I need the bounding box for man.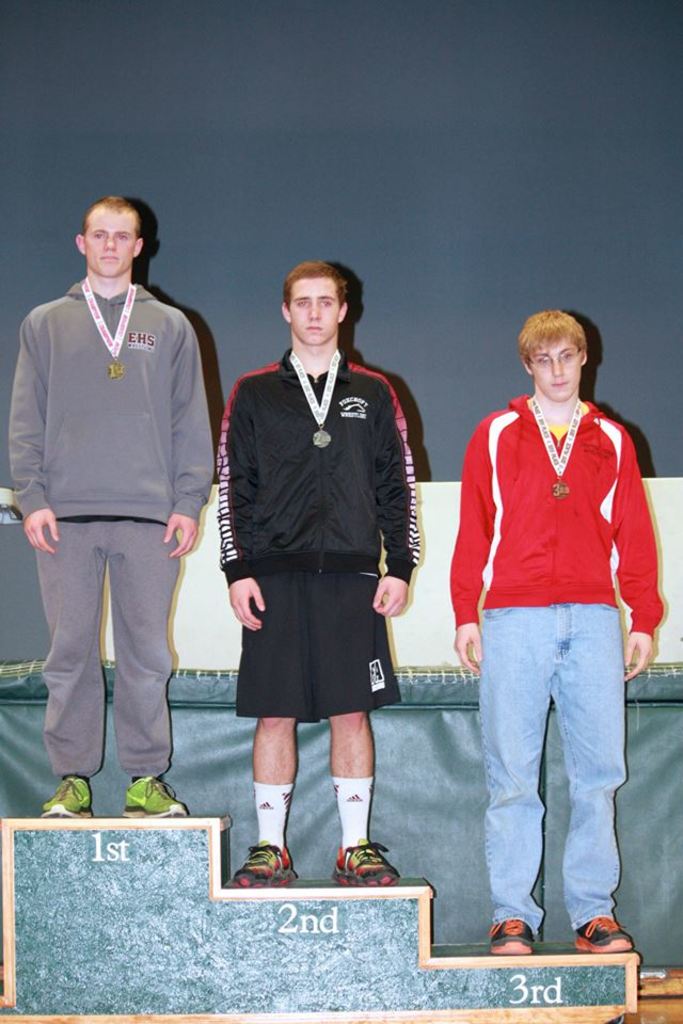
Here it is: 9, 181, 222, 821.
